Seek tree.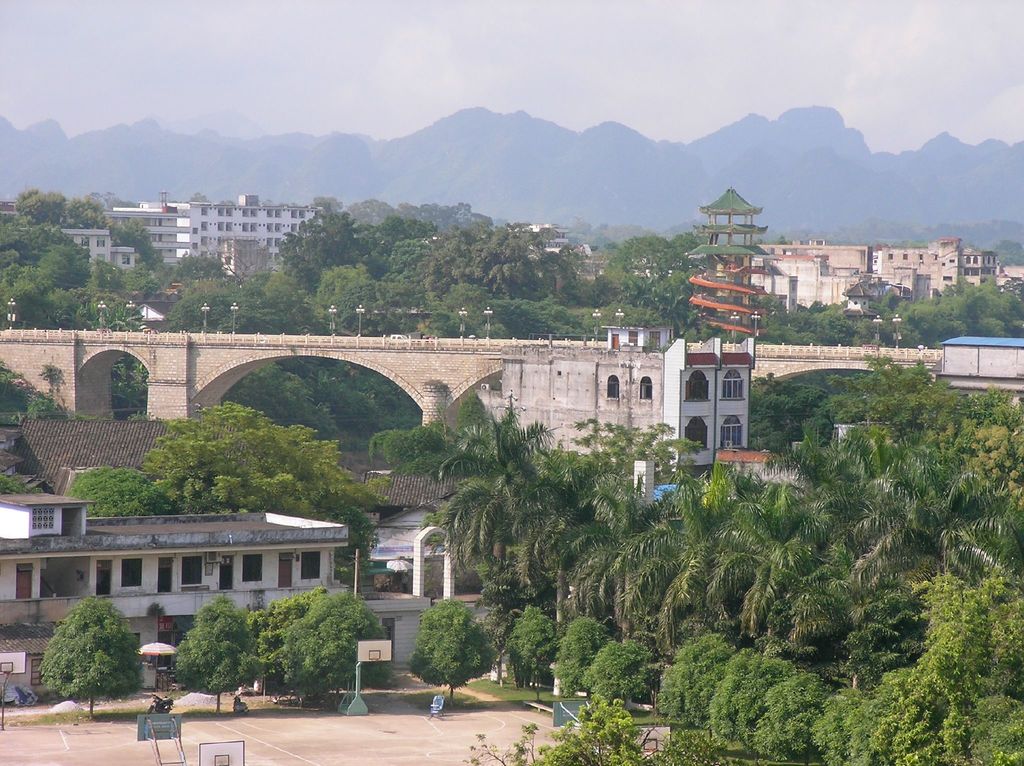
315, 236, 511, 335.
